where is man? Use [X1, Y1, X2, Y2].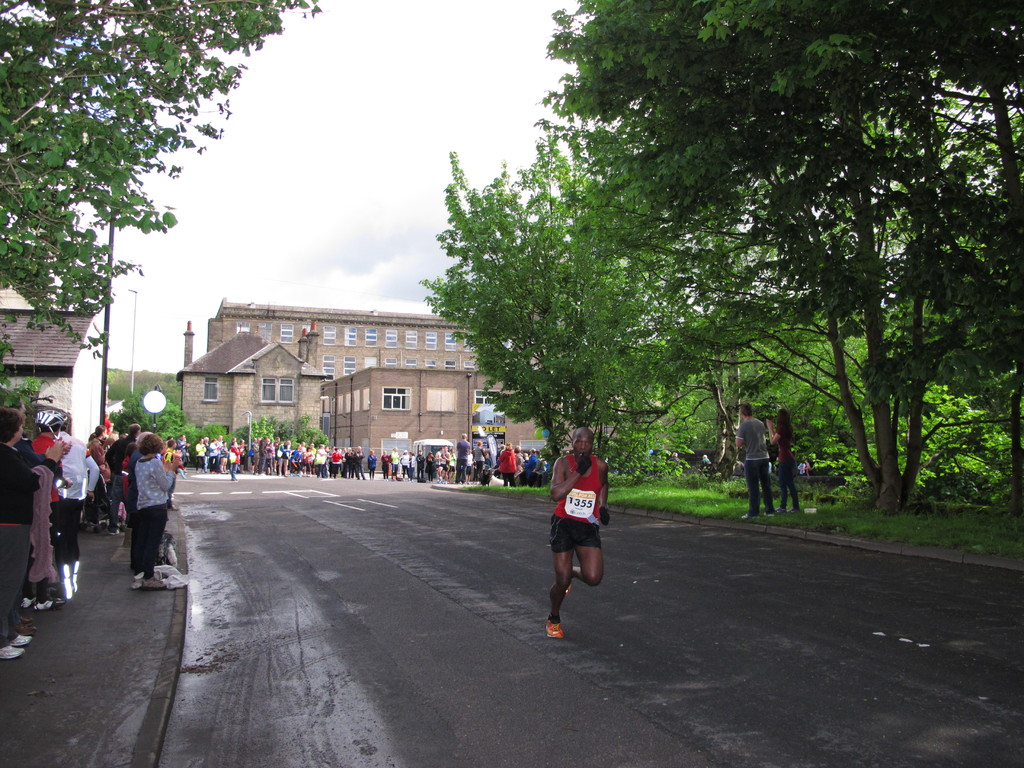
[104, 426, 140, 532].
